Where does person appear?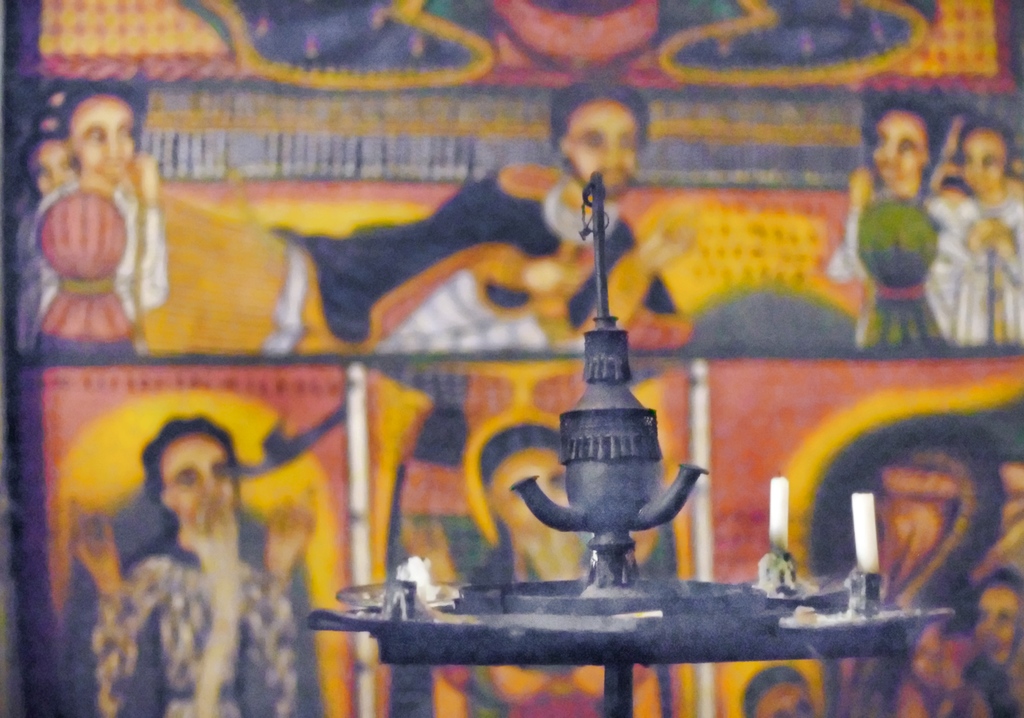
Appears at Rect(42, 91, 68, 111).
